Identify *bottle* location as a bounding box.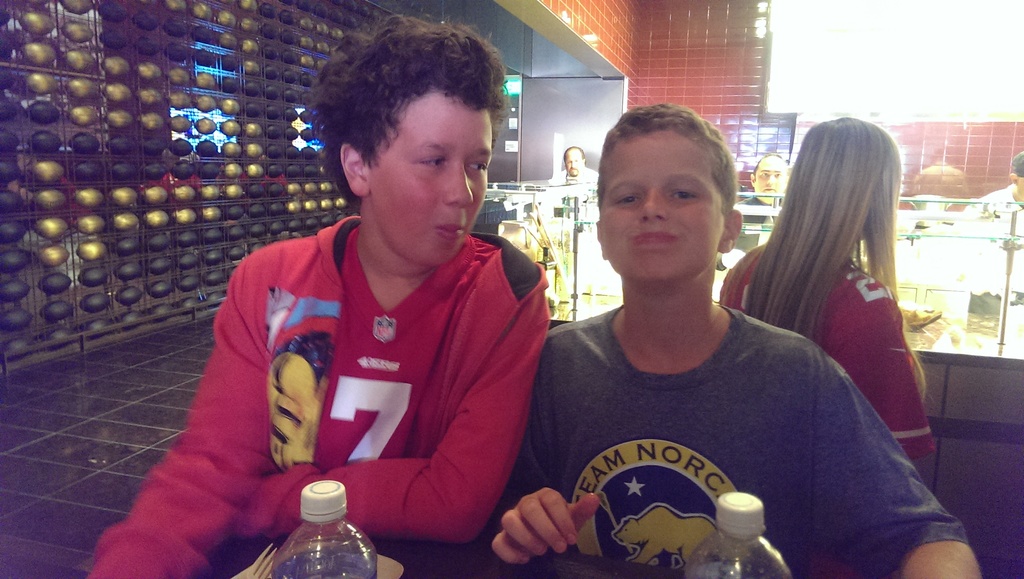
l=682, t=490, r=793, b=578.
